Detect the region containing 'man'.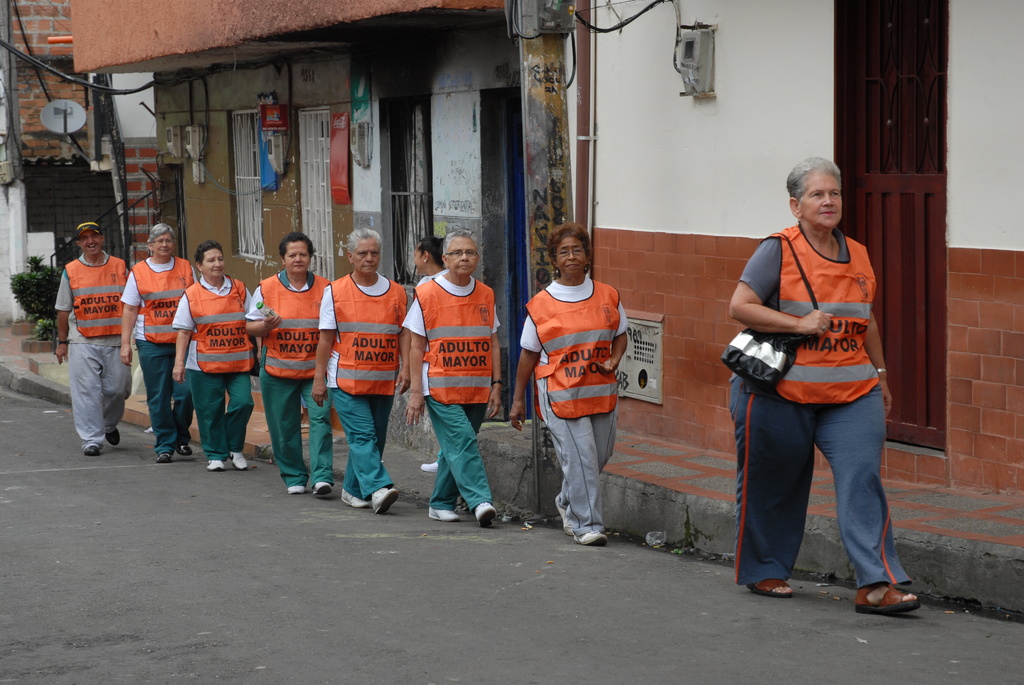
x1=44, y1=211, x2=140, y2=468.
